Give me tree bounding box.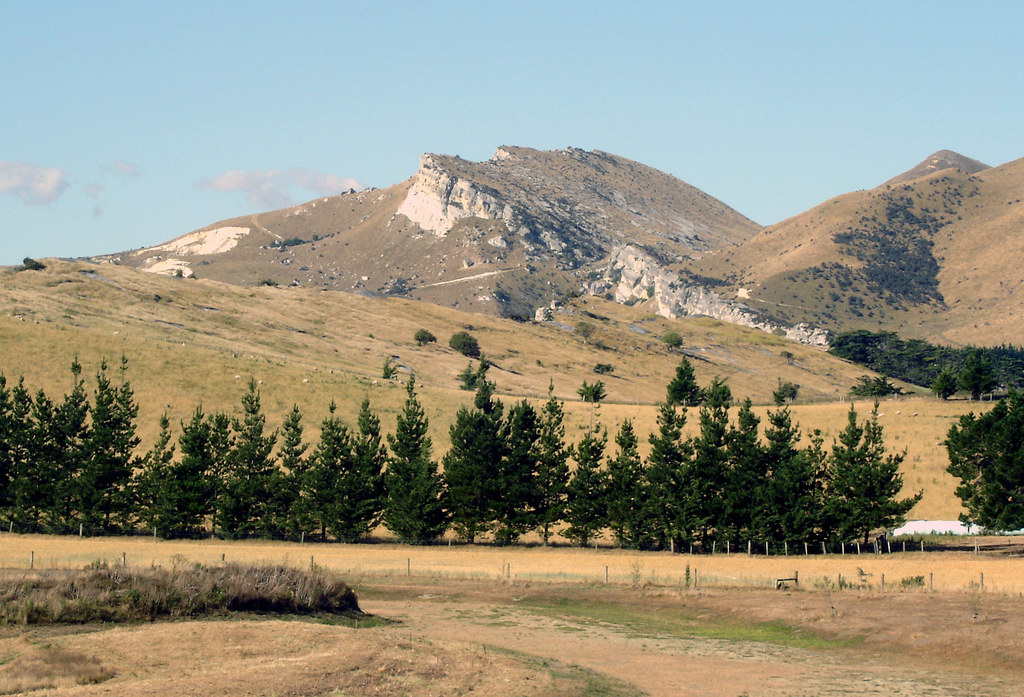
bbox=[204, 413, 236, 477].
